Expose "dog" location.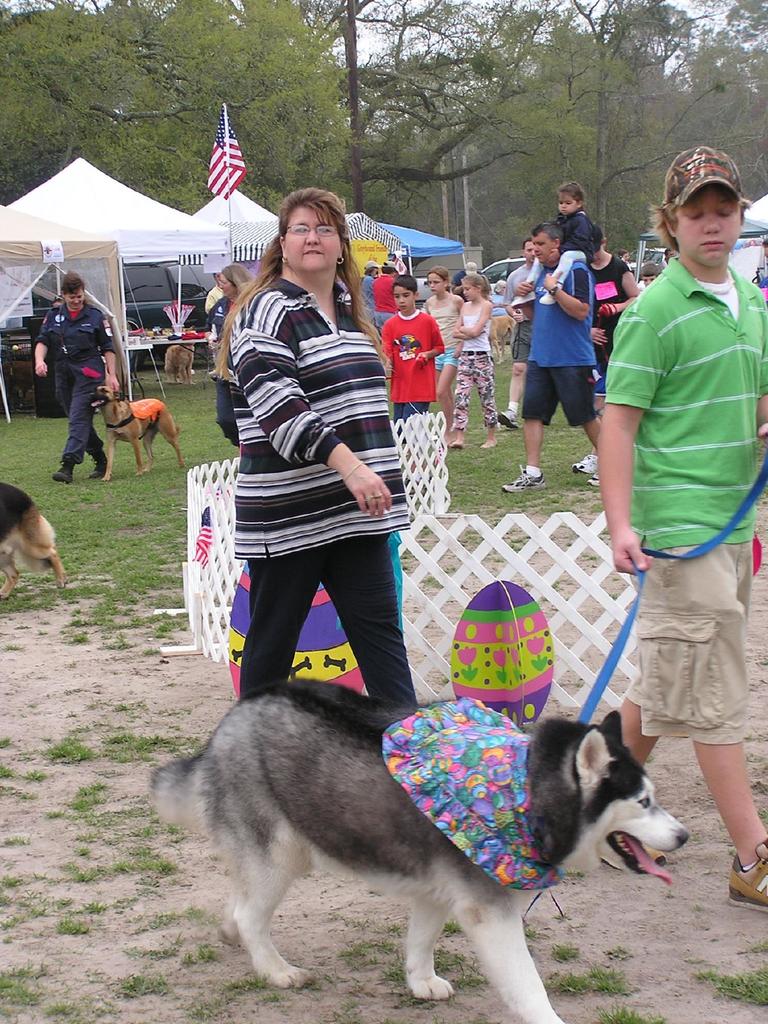
Exposed at [143,672,694,1023].
